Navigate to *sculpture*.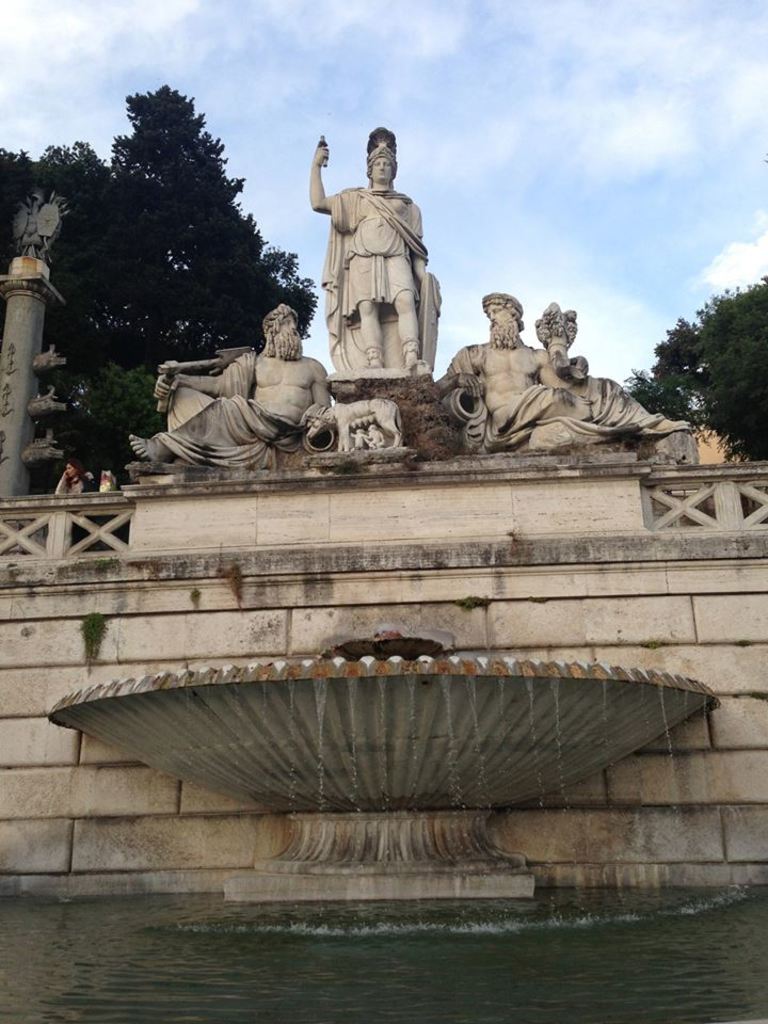
Navigation target: box(434, 290, 703, 436).
